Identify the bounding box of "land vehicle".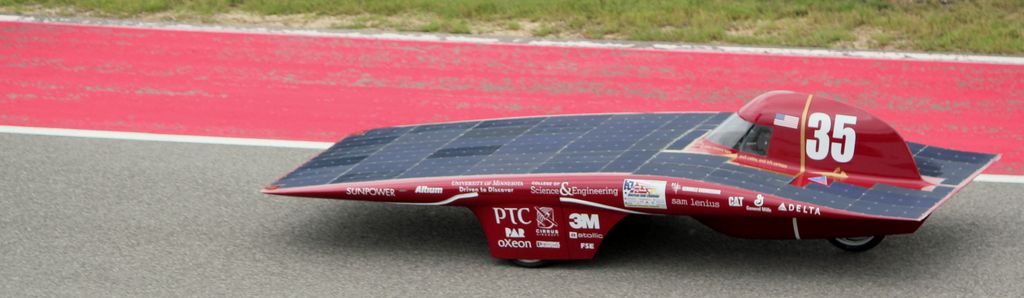
Rect(256, 77, 973, 268).
